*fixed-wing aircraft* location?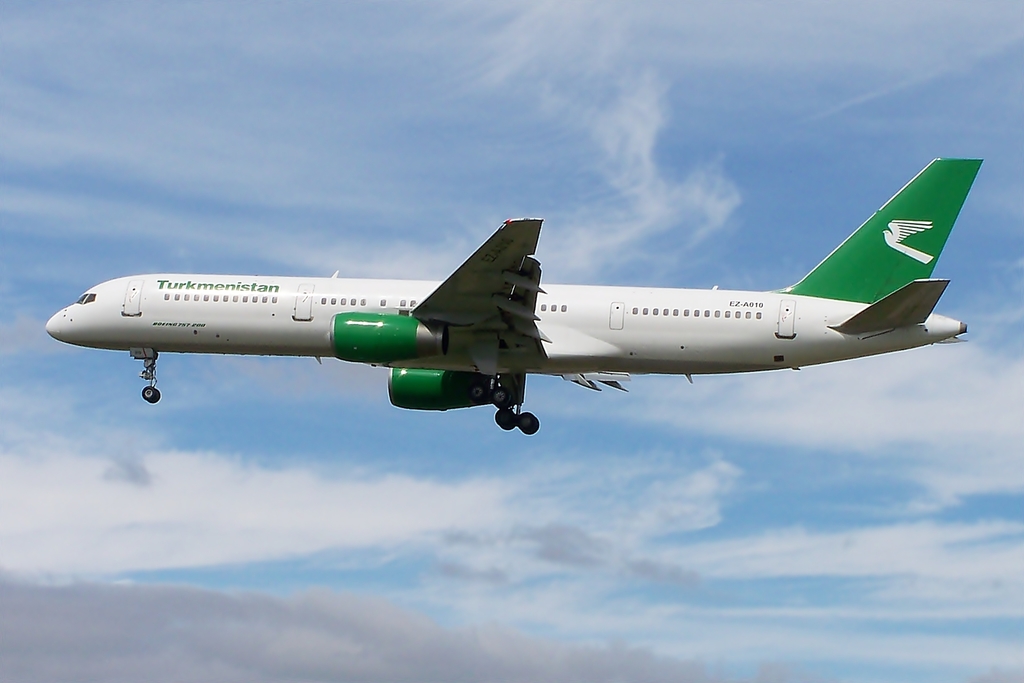
left=42, top=152, right=975, bottom=437
